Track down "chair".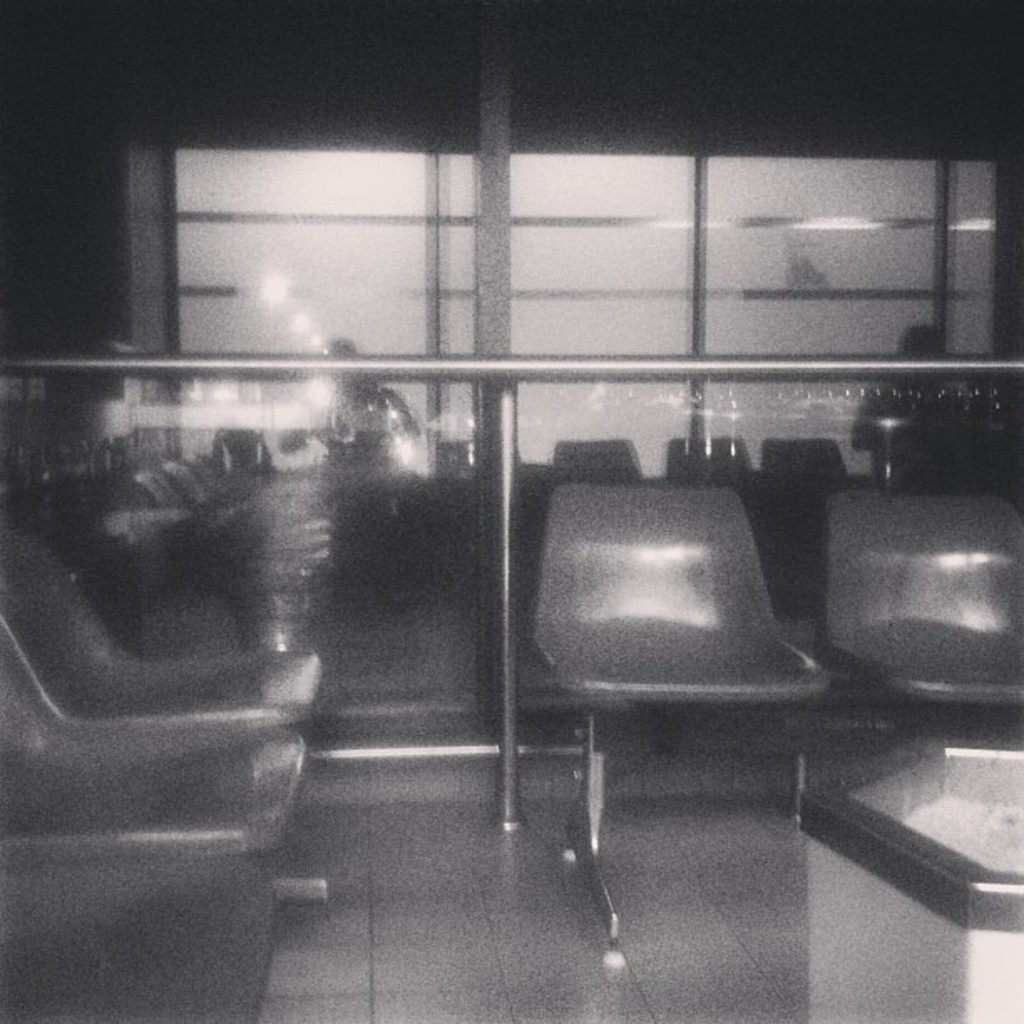
Tracked to (512, 447, 867, 875).
